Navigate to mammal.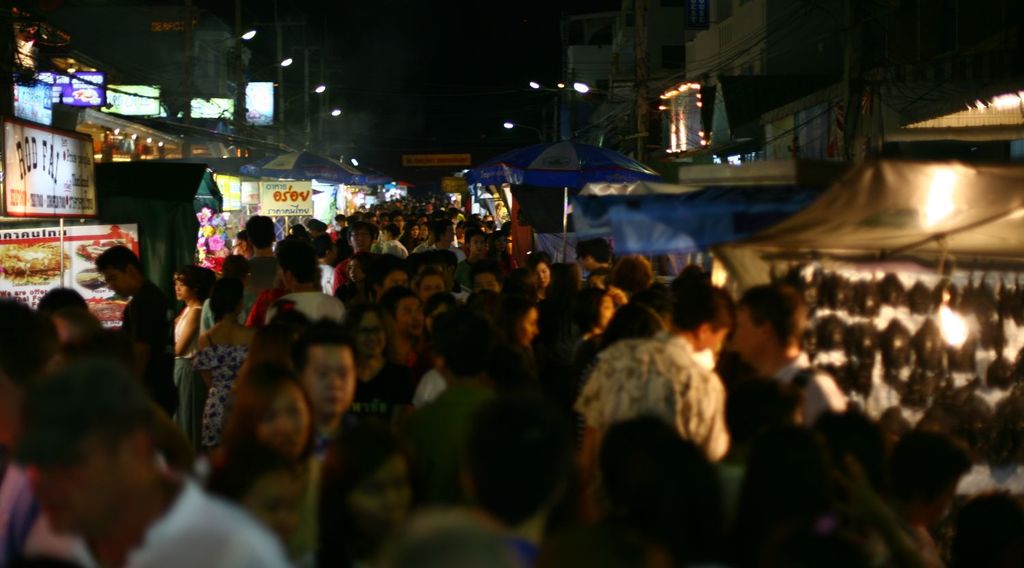
Navigation target: rect(558, 305, 755, 542).
